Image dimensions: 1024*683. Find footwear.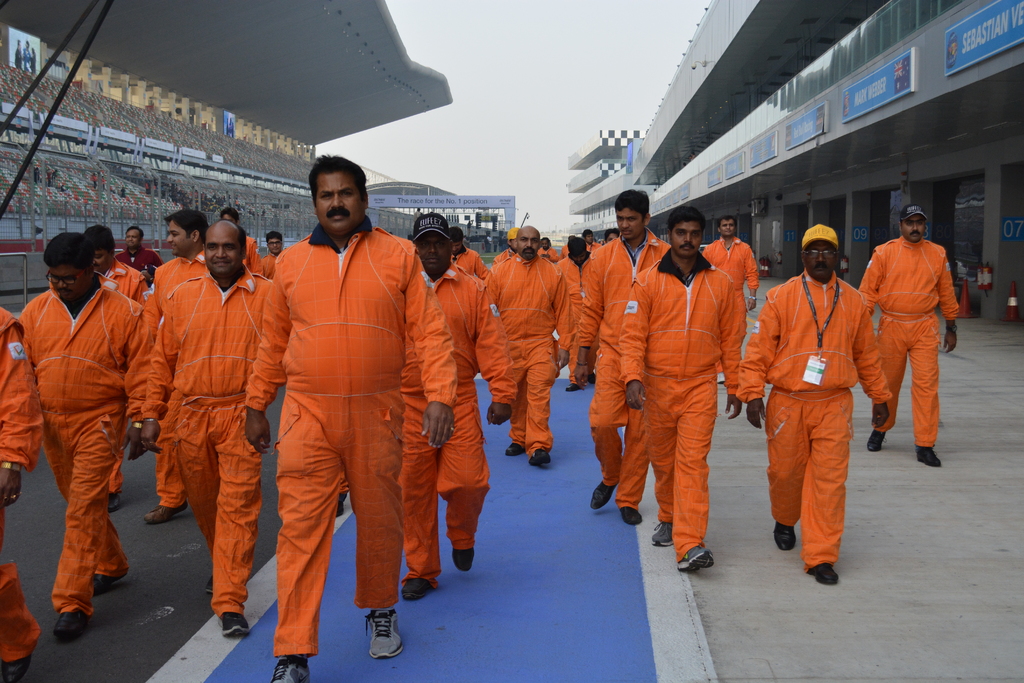
(206,573,213,598).
